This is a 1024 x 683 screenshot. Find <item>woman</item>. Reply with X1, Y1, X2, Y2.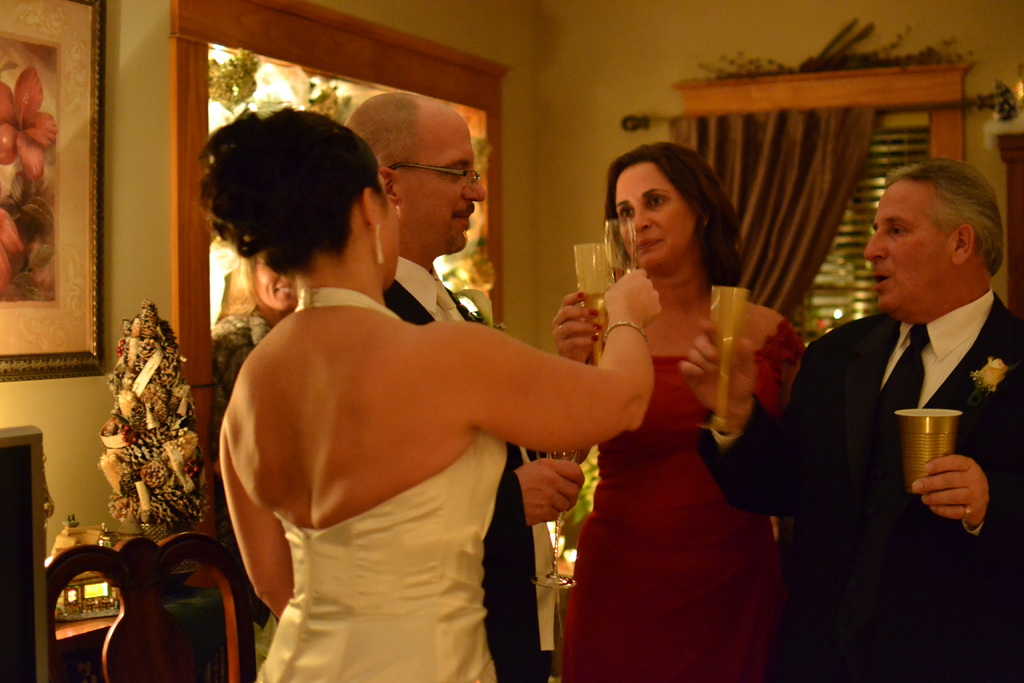
575, 128, 791, 657.
